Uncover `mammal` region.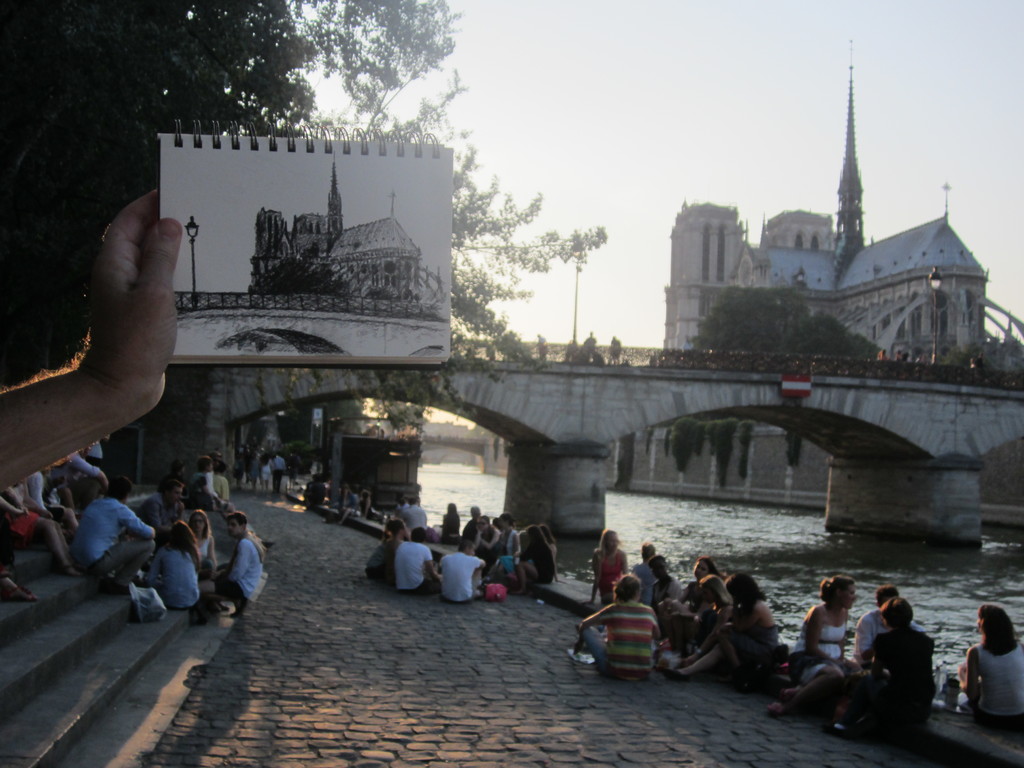
Uncovered: [217,460,232,506].
